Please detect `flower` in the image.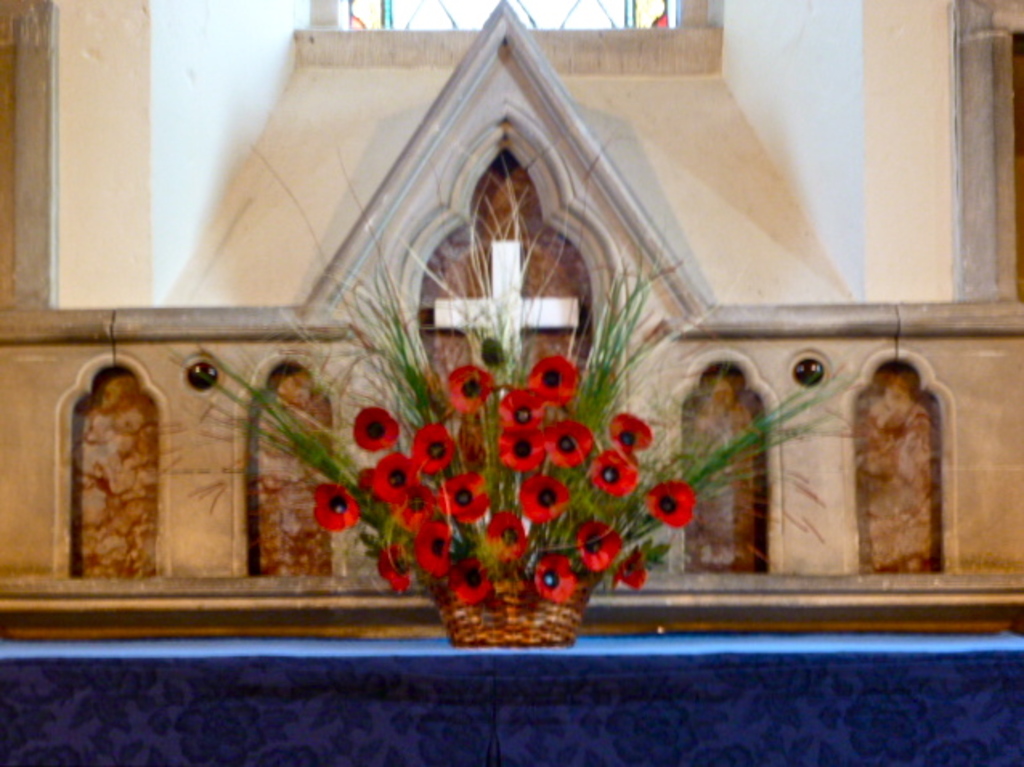
region(480, 505, 526, 566).
